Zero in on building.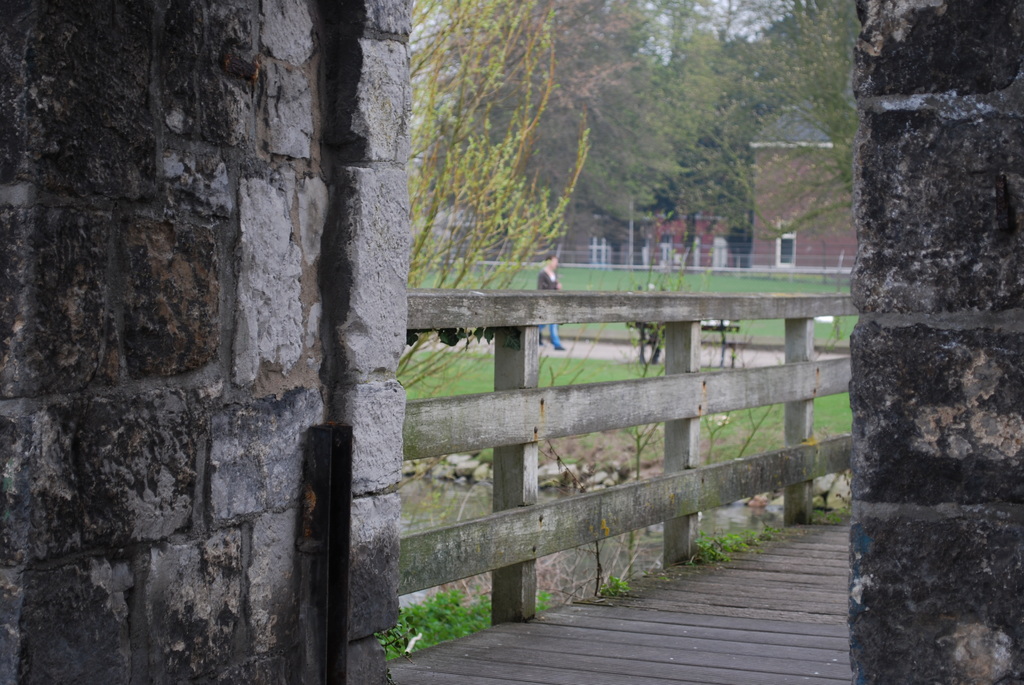
Zeroed in: (645, 195, 729, 267).
